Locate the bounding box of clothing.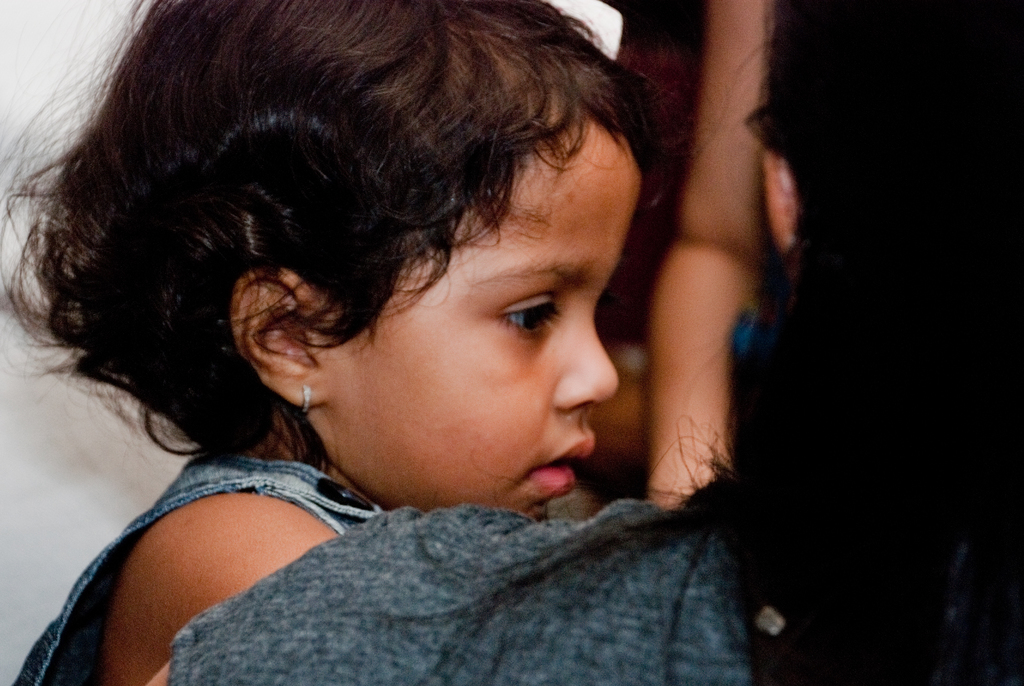
Bounding box: bbox=[168, 502, 775, 685].
